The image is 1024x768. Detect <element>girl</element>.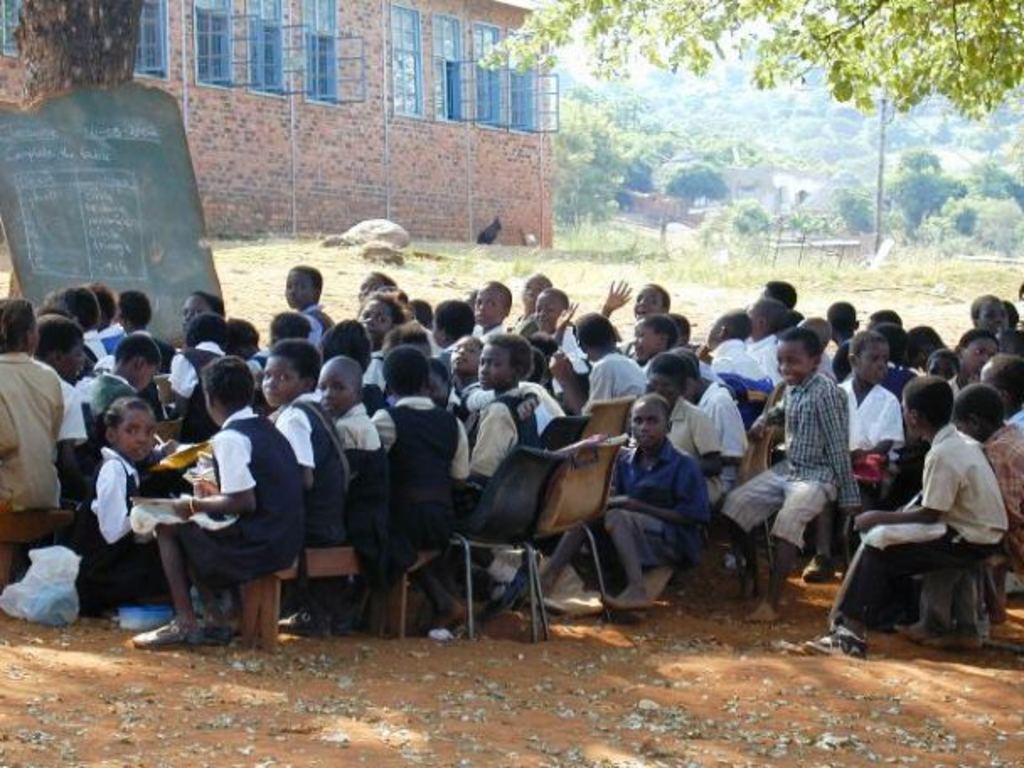
Detection: [283,258,354,344].
